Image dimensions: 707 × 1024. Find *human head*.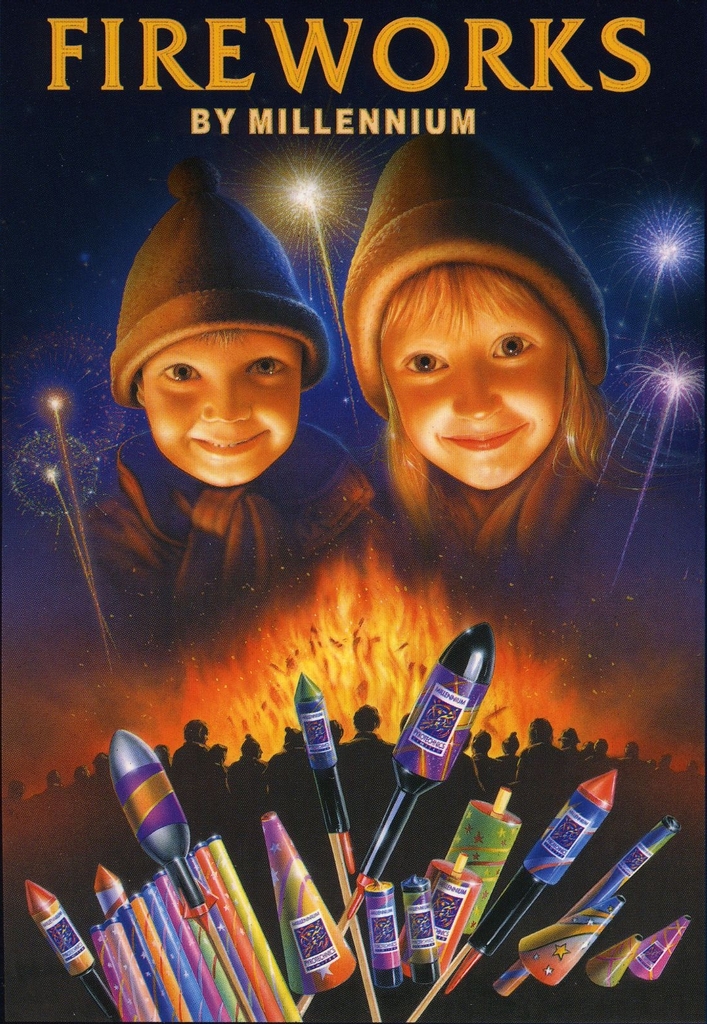
region(658, 751, 672, 765).
